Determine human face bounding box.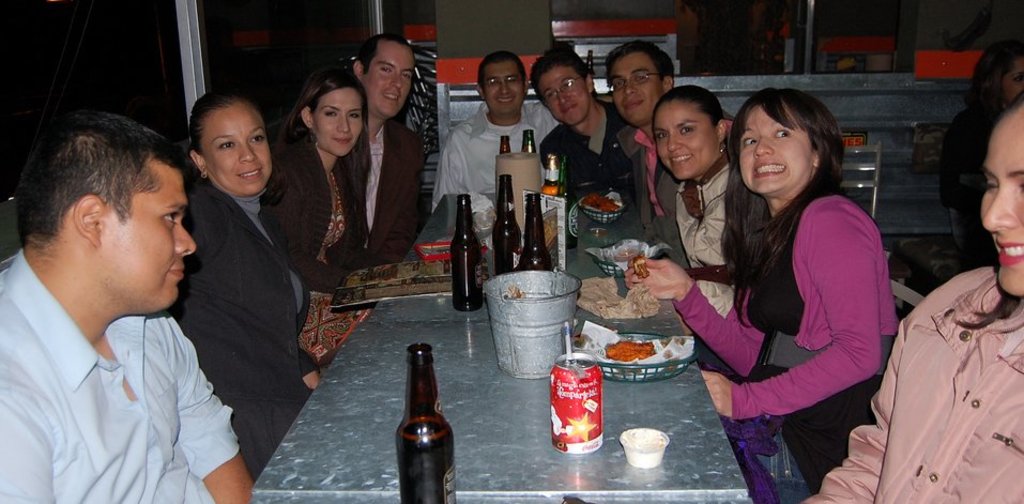
Determined: <bbox>611, 52, 664, 128</bbox>.
